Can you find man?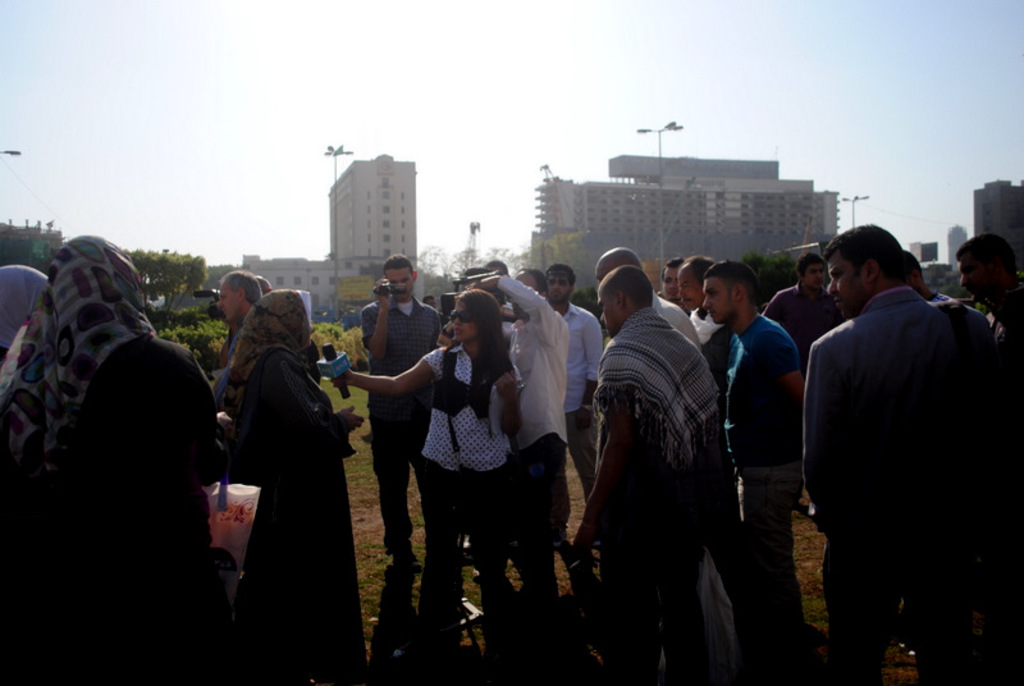
Yes, bounding box: left=778, top=191, right=1006, bottom=676.
